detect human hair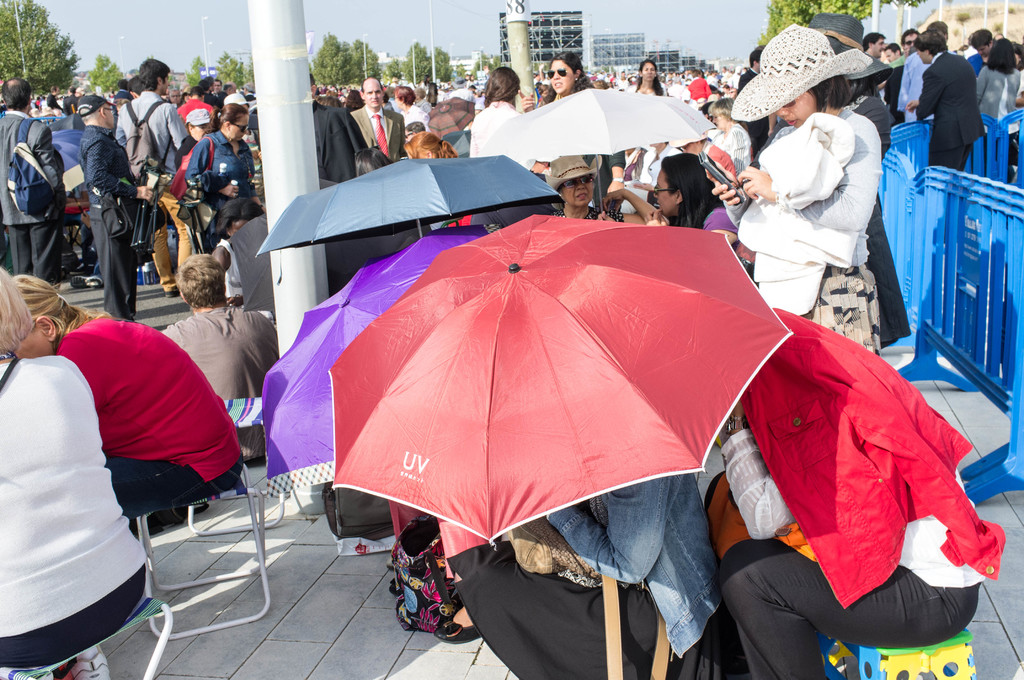
(x1=847, y1=70, x2=880, y2=105)
